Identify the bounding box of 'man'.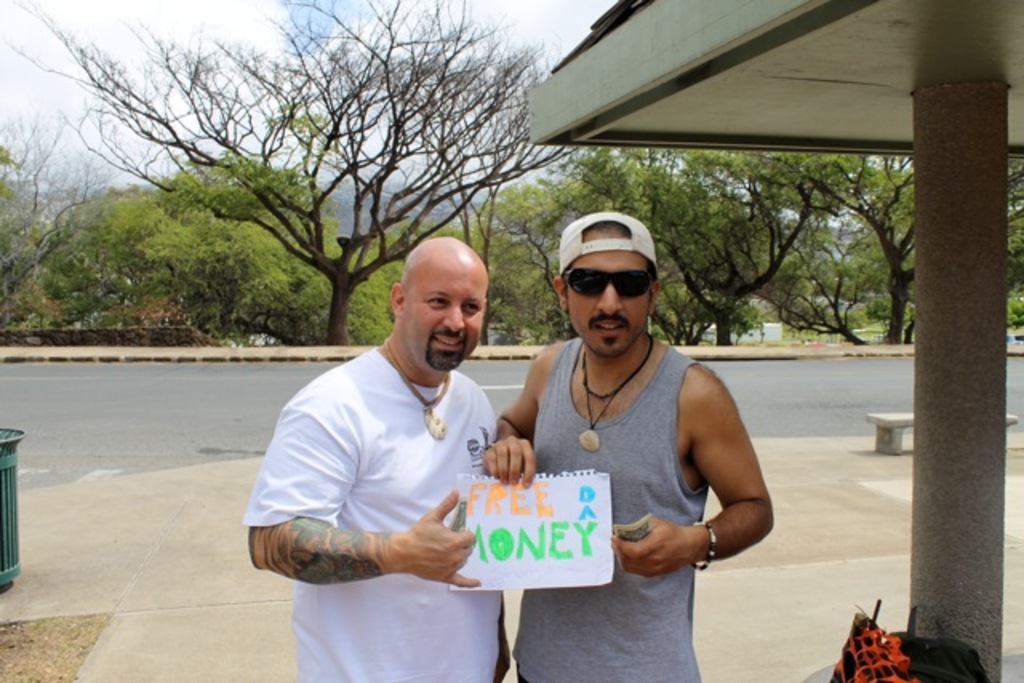
<bbox>474, 208, 778, 681</bbox>.
